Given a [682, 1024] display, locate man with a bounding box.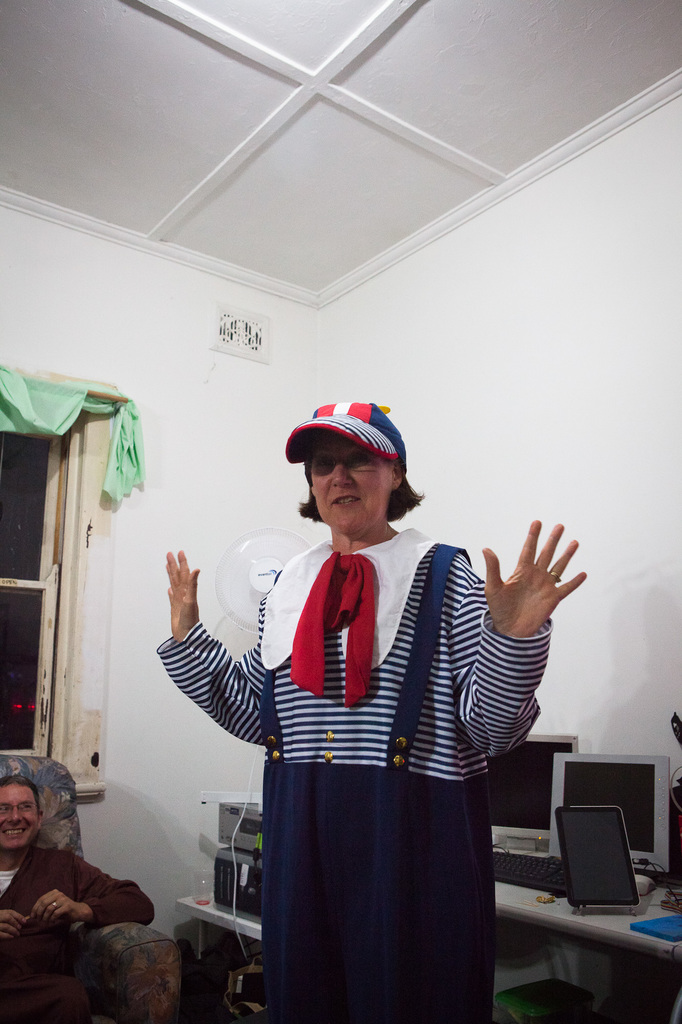
Located: bbox=[0, 776, 166, 983].
